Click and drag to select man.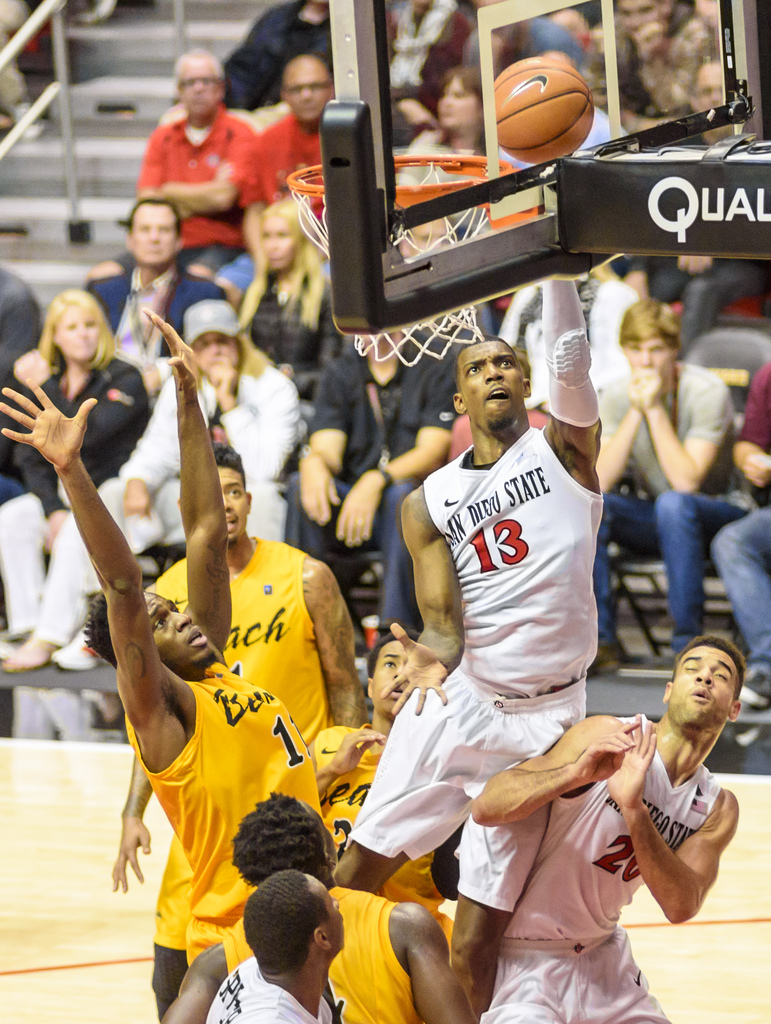
Selection: detection(158, 791, 476, 1023).
